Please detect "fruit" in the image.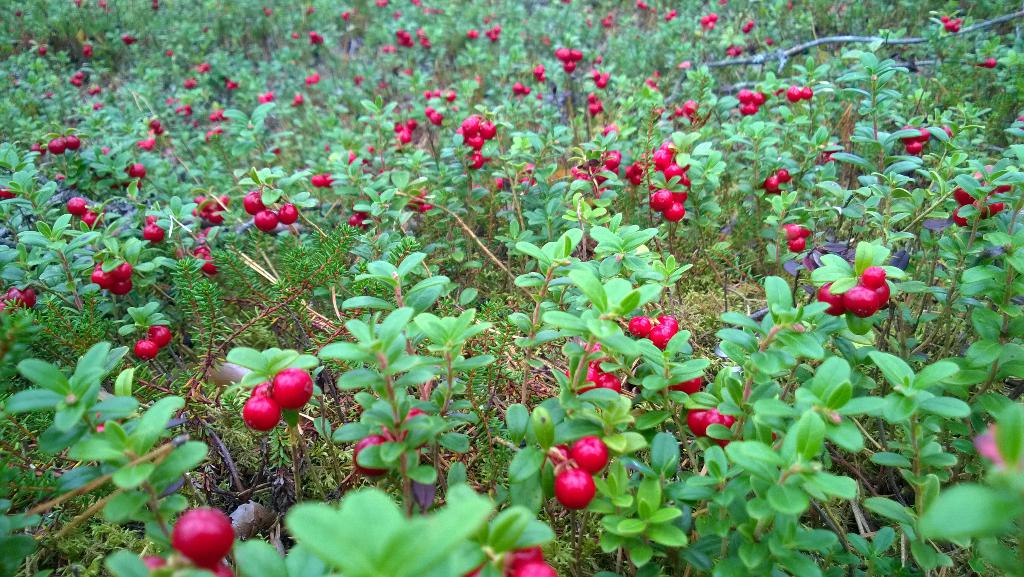
crop(801, 85, 812, 98).
